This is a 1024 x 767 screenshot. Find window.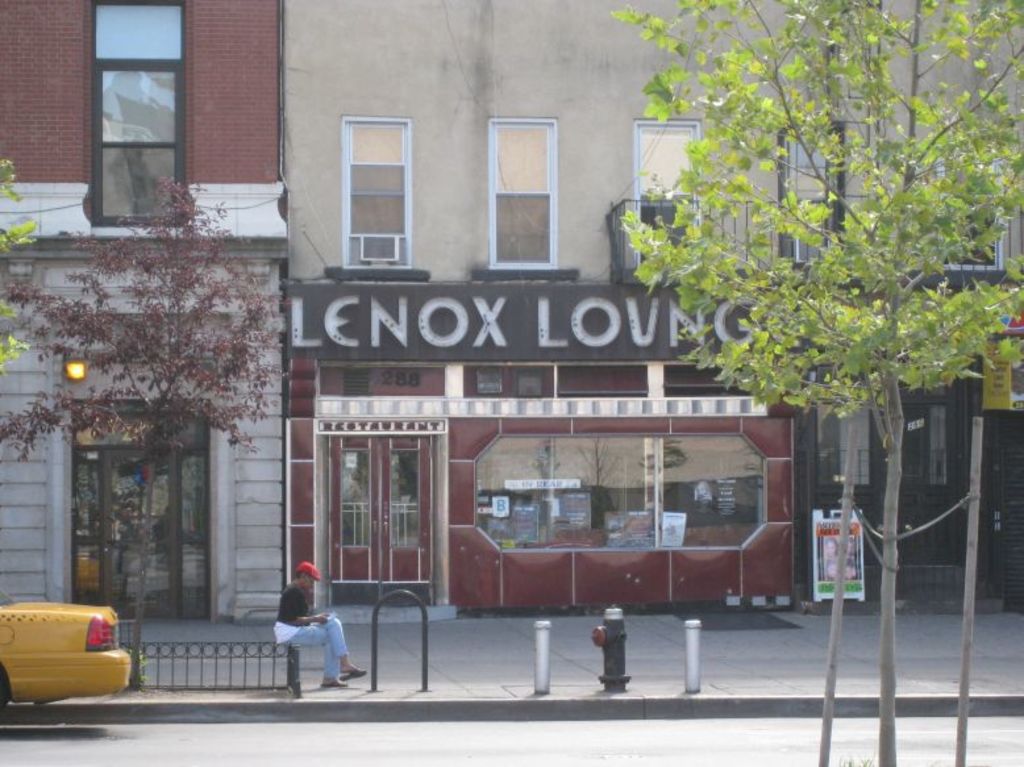
Bounding box: locate(71, 17, 182, 220).
